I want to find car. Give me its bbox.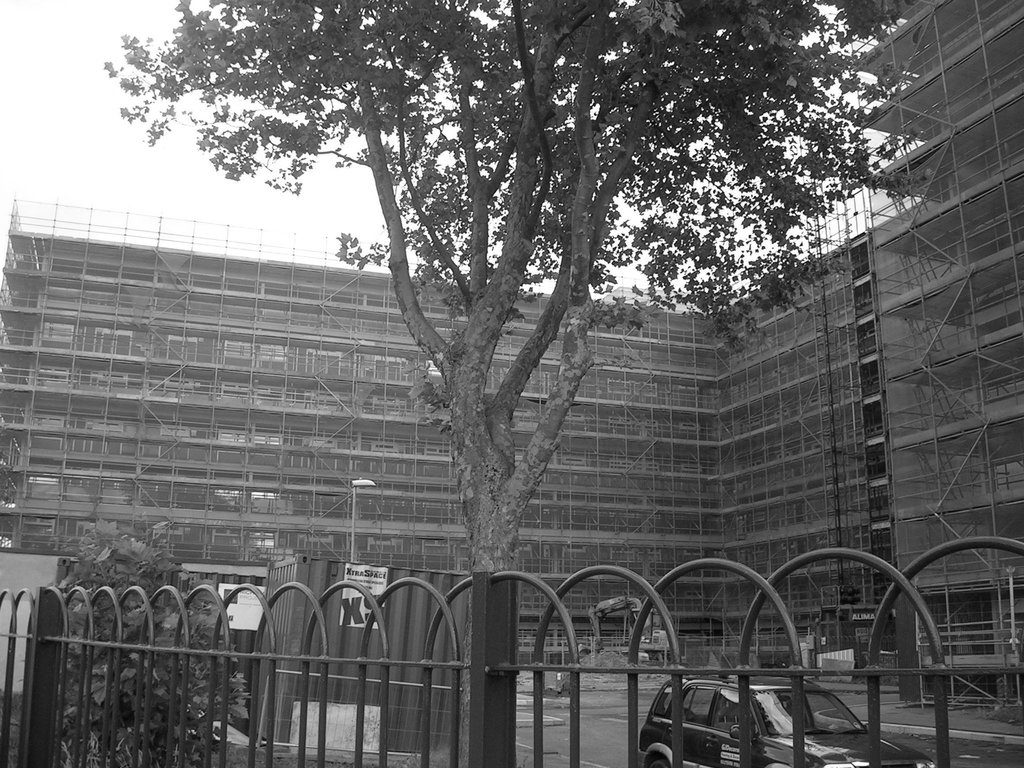
BBox(636, 672, 932, 767).
